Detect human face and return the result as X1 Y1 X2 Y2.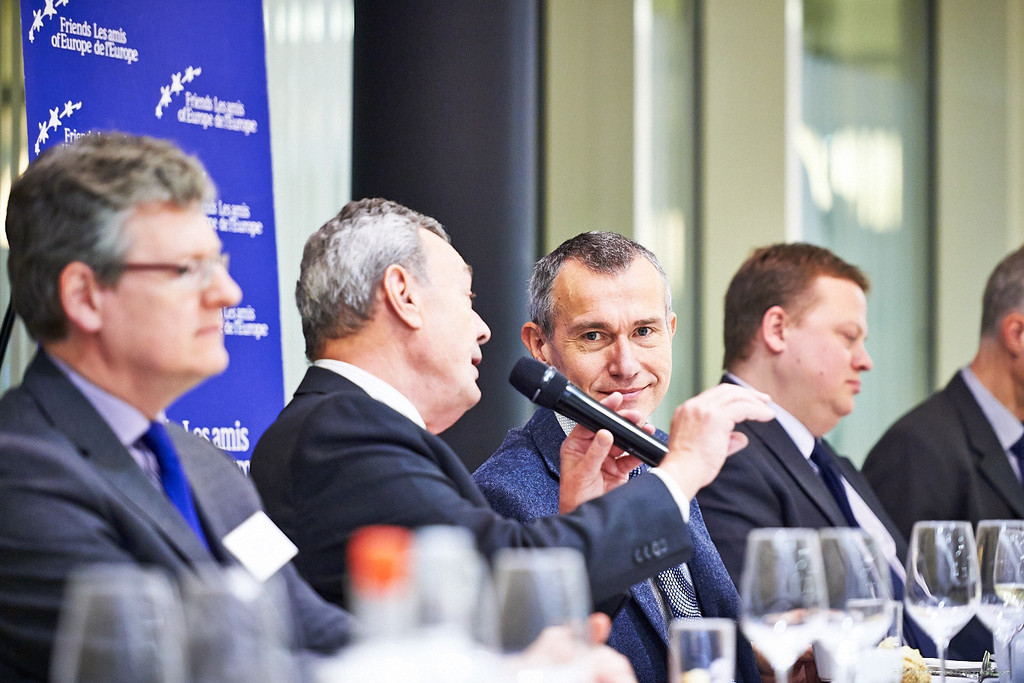
786 293 873 410.
